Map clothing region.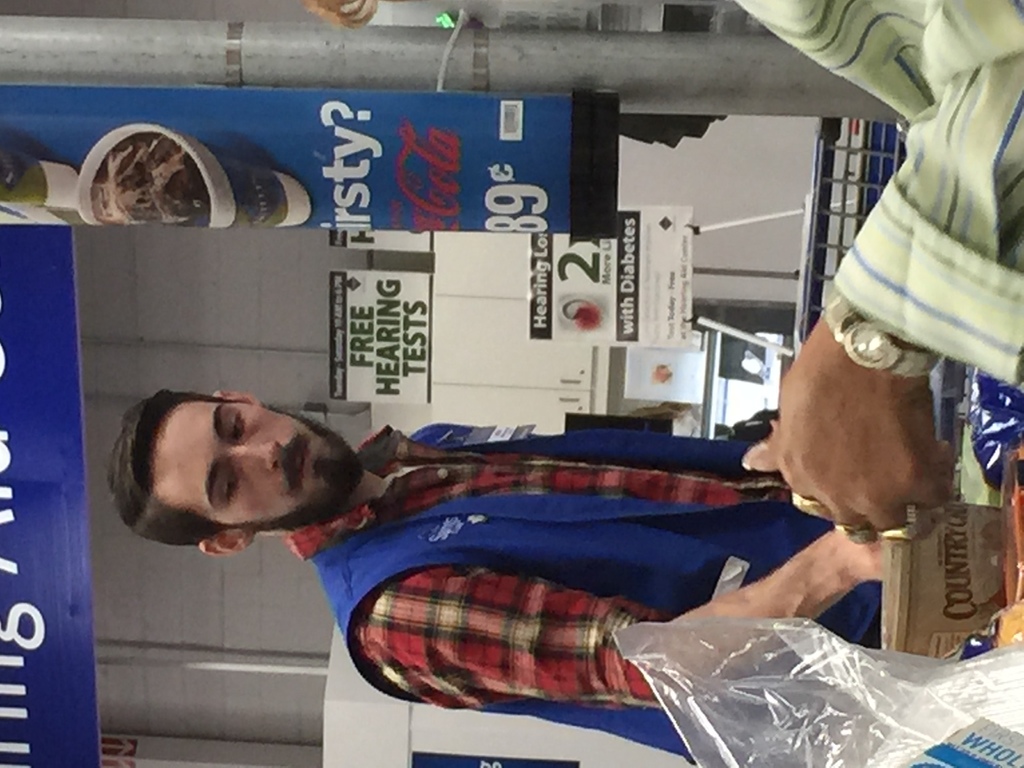
Mapped to {"left": 296, "top": 429, "right": 913, "bottom": 724}.
